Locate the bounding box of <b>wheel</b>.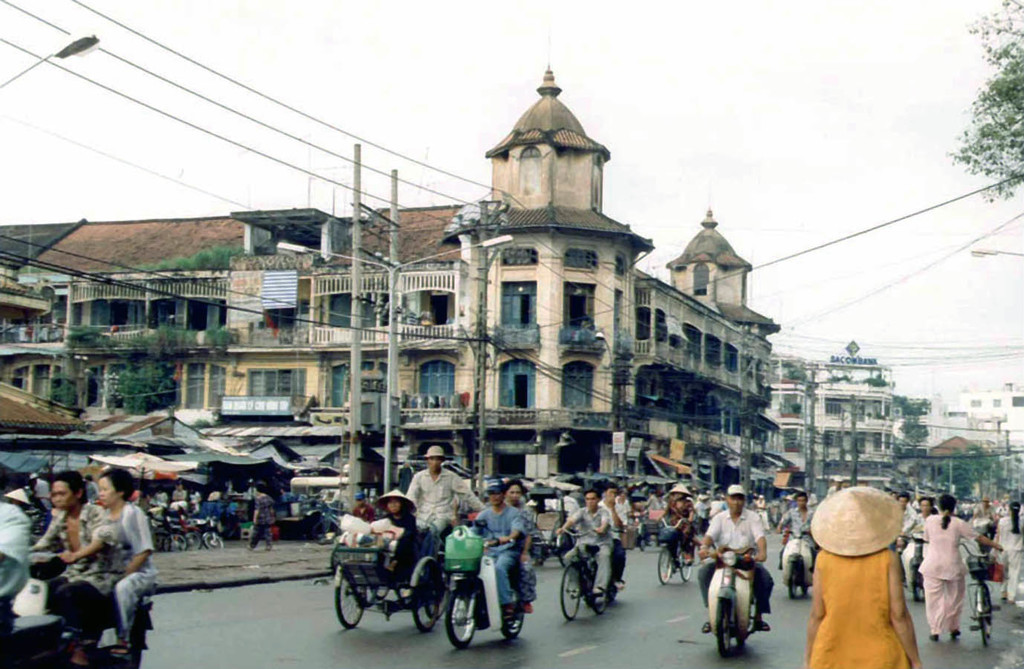
Bounding box: l=422, t=572, r=451, b=621.
